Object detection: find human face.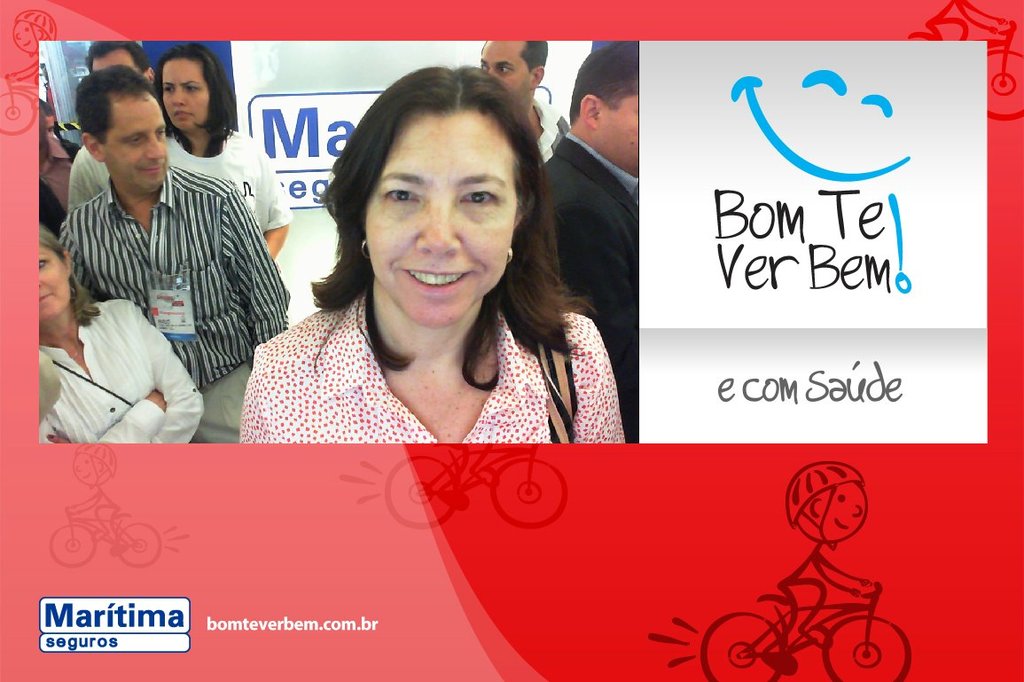
detection(89, 52, 143, 80).
